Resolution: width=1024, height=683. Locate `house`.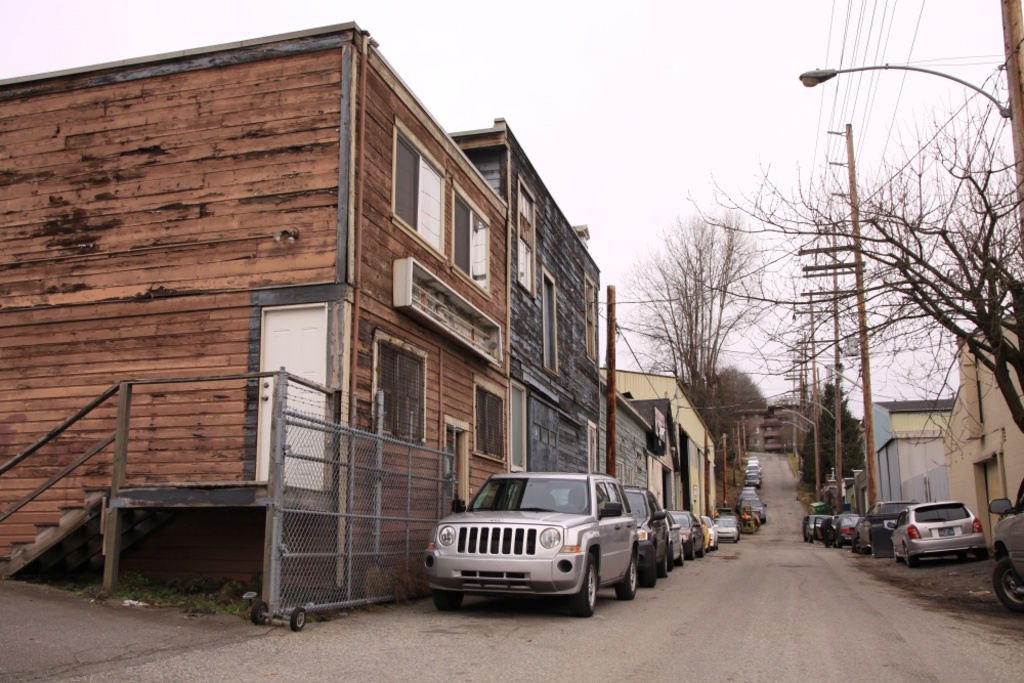
[left=0, top=19, right=508, bottom=620].
